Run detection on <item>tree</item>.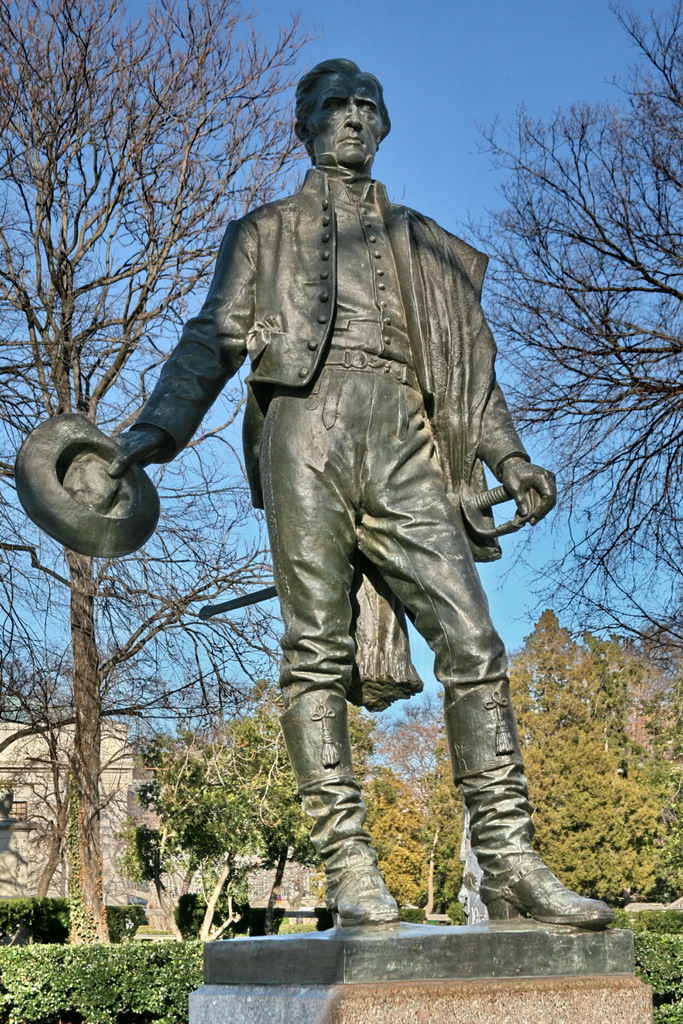
Result: (x1=129, y1=697, x2=264, y2=922).
